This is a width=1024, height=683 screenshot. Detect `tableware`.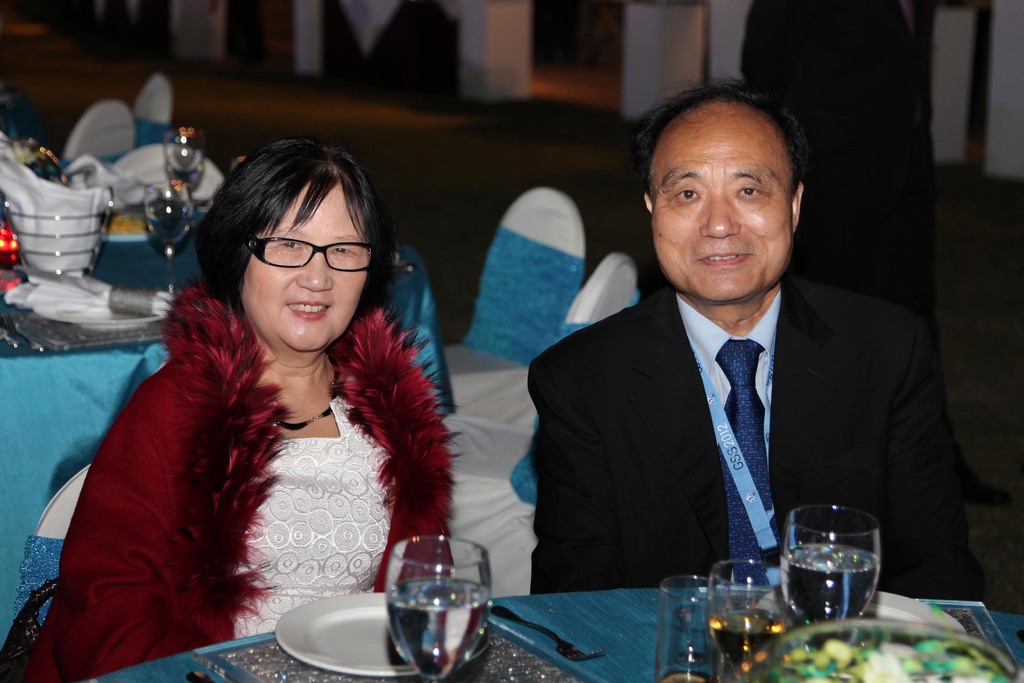
{"x1": 491, "y1": 604, "x2": 601, "y2": 667}.
